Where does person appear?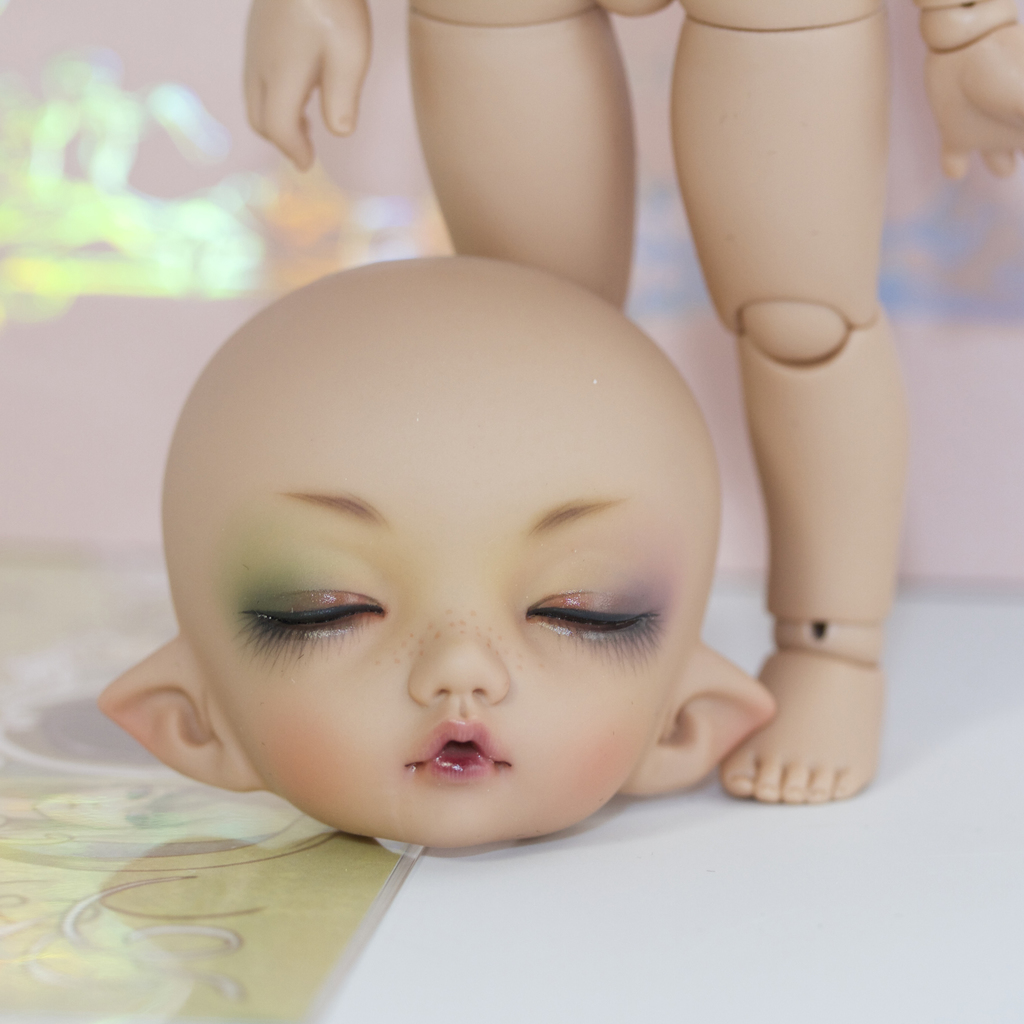
Appears at (x1=225, y1=0, x2=1023, y2=812).
